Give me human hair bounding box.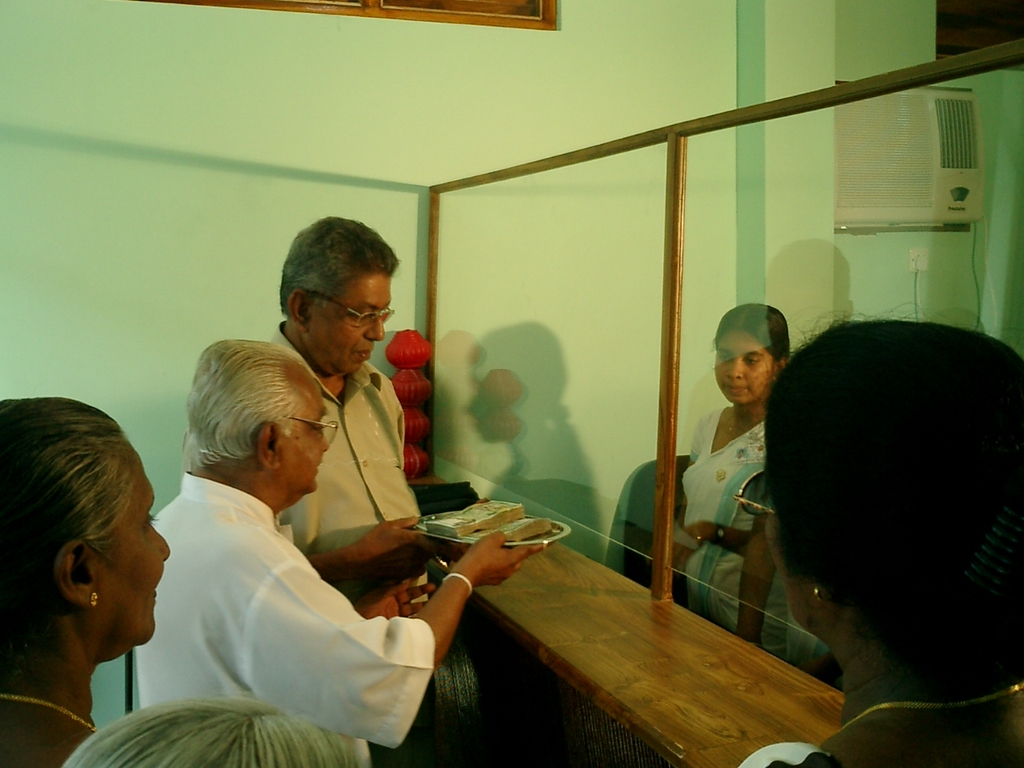
712/298/784/368.
